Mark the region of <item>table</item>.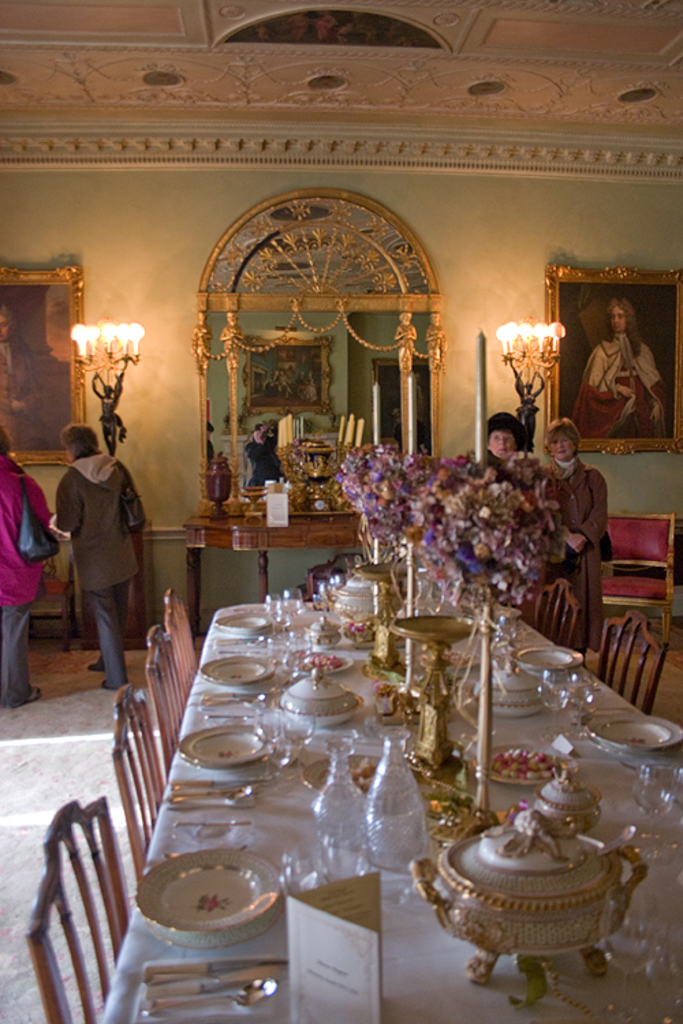
Region: 42, 527, 631, 993.
